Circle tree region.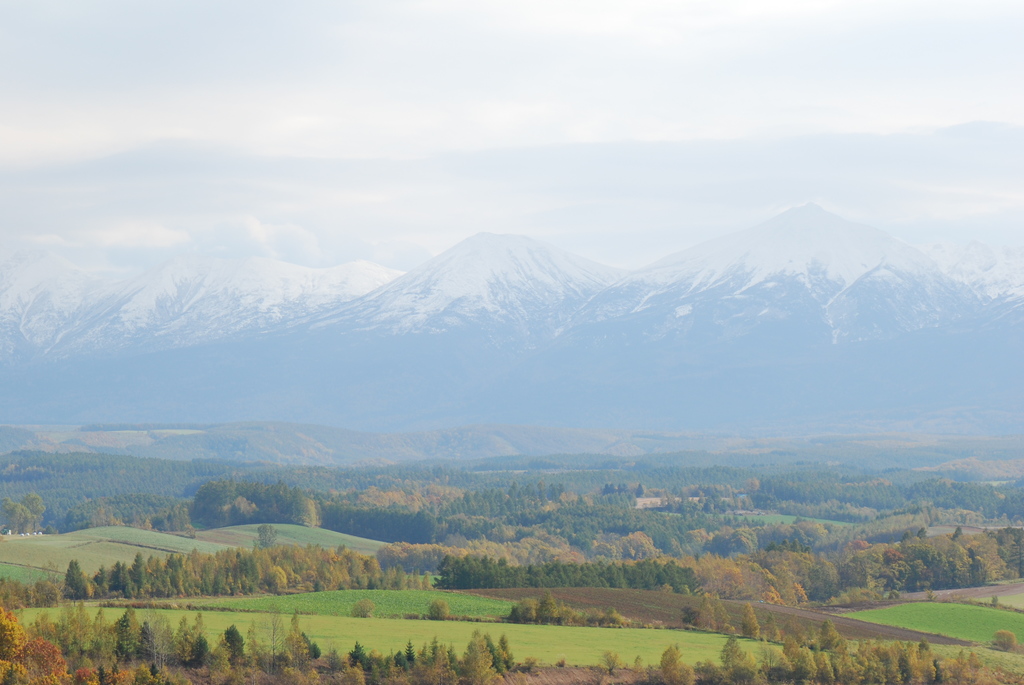
Region: <bbox>626, 482, 635, 498</bbox>.
